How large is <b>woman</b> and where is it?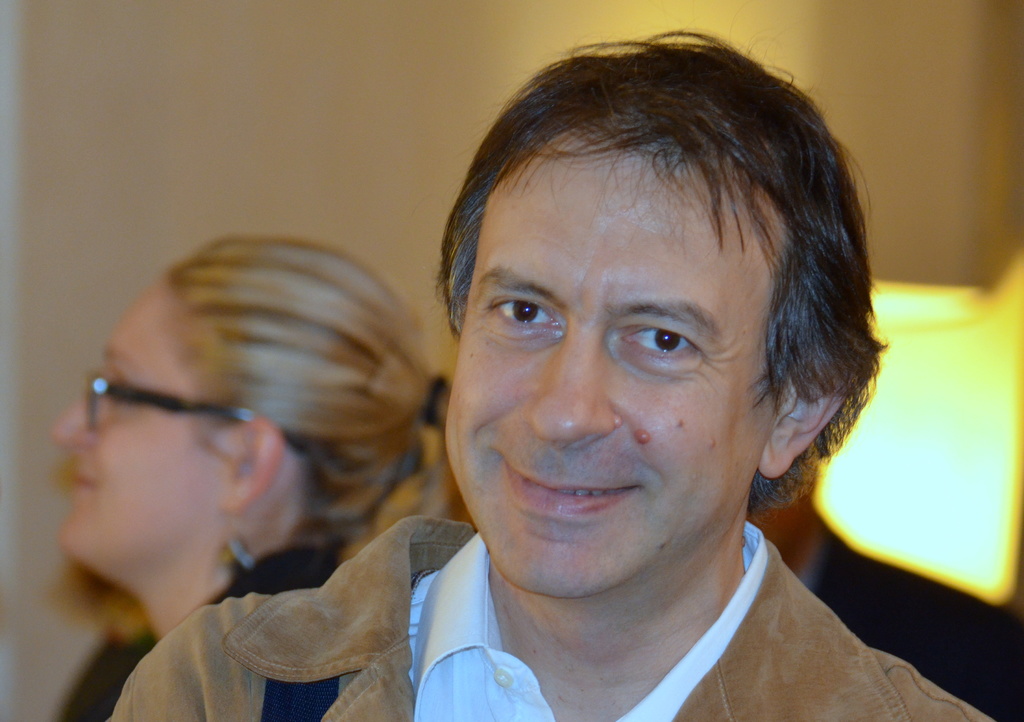
Bounding box: 54, 167, 548, 718.
